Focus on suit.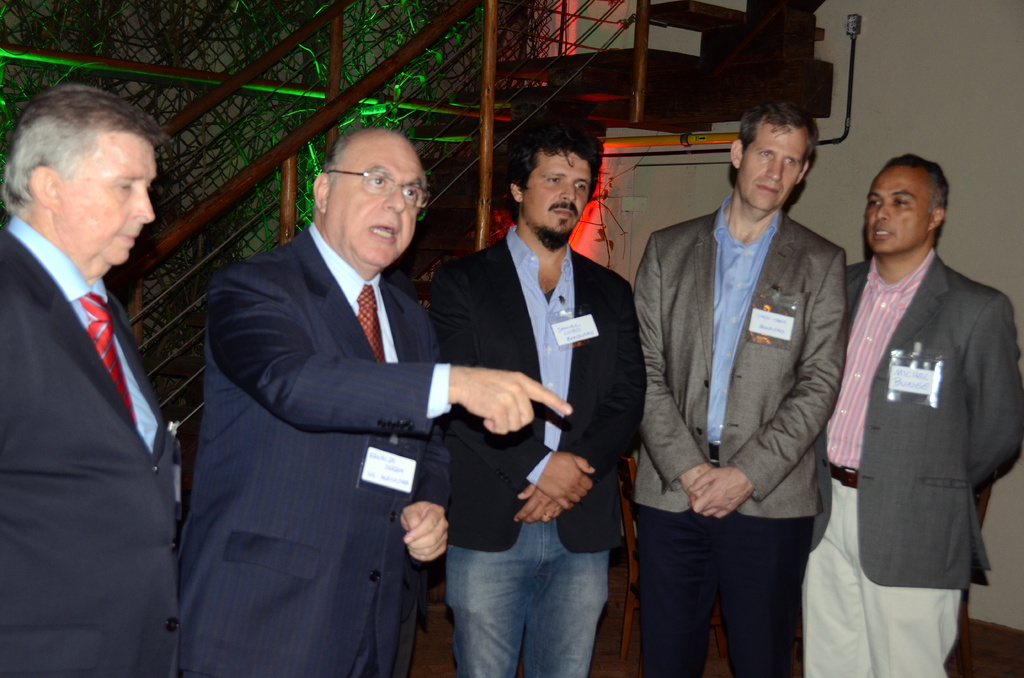
Focused at bbox(0, 213, 185, 677).
